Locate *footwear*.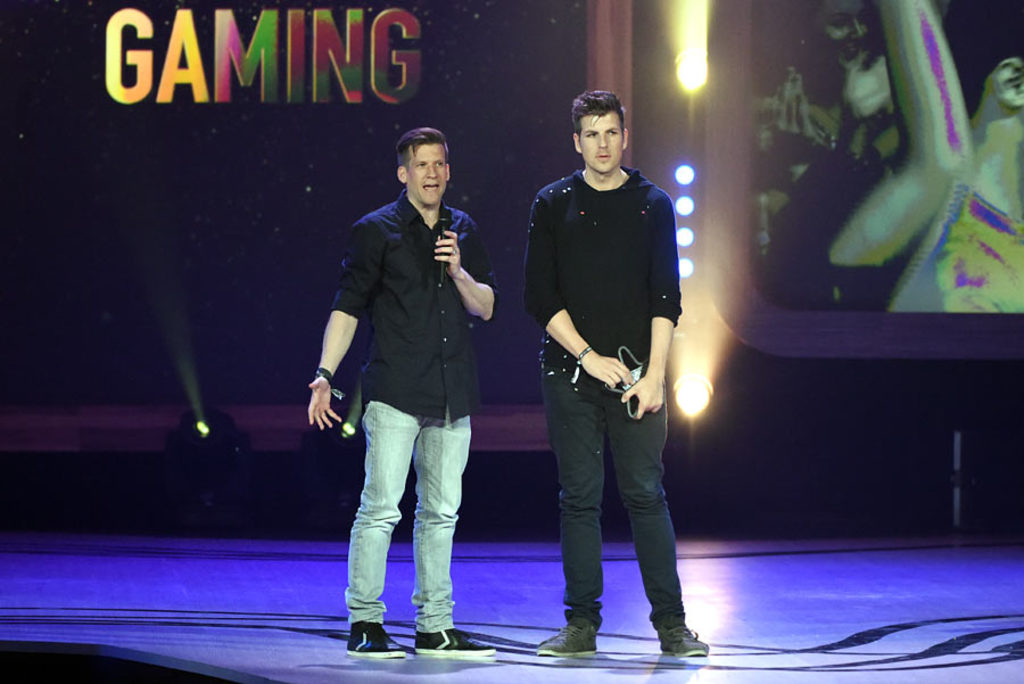
Bounding box: bbox(418, 629, 493, 654).
